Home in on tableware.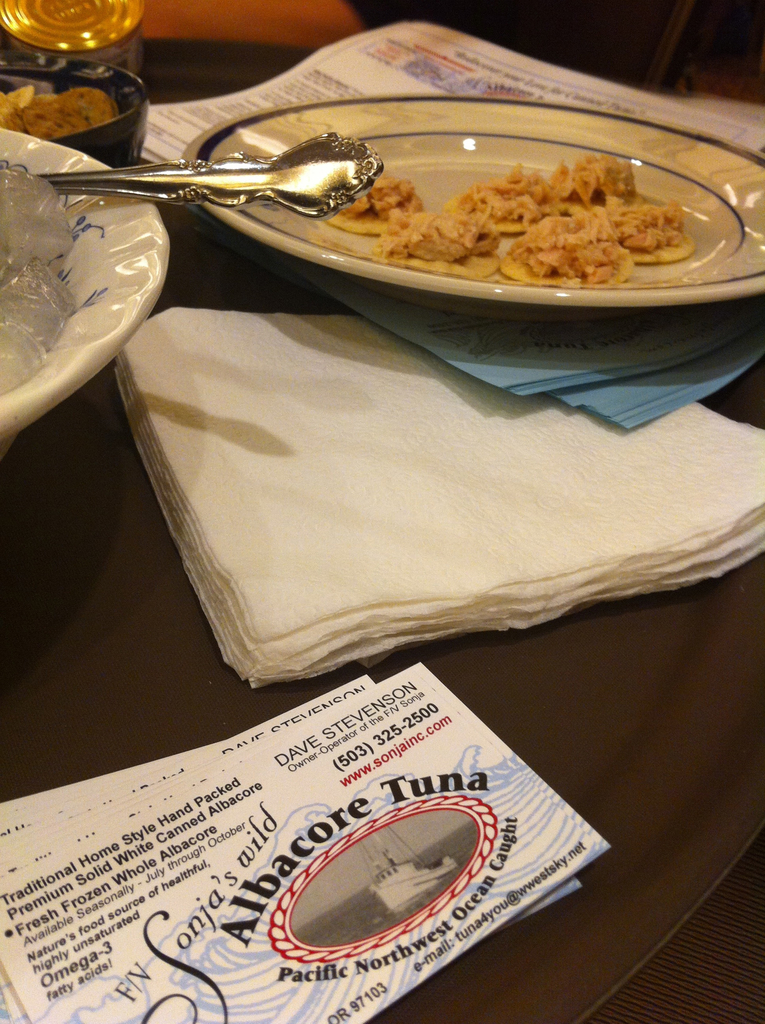
Homed in at [0, 171, 168, 412].
